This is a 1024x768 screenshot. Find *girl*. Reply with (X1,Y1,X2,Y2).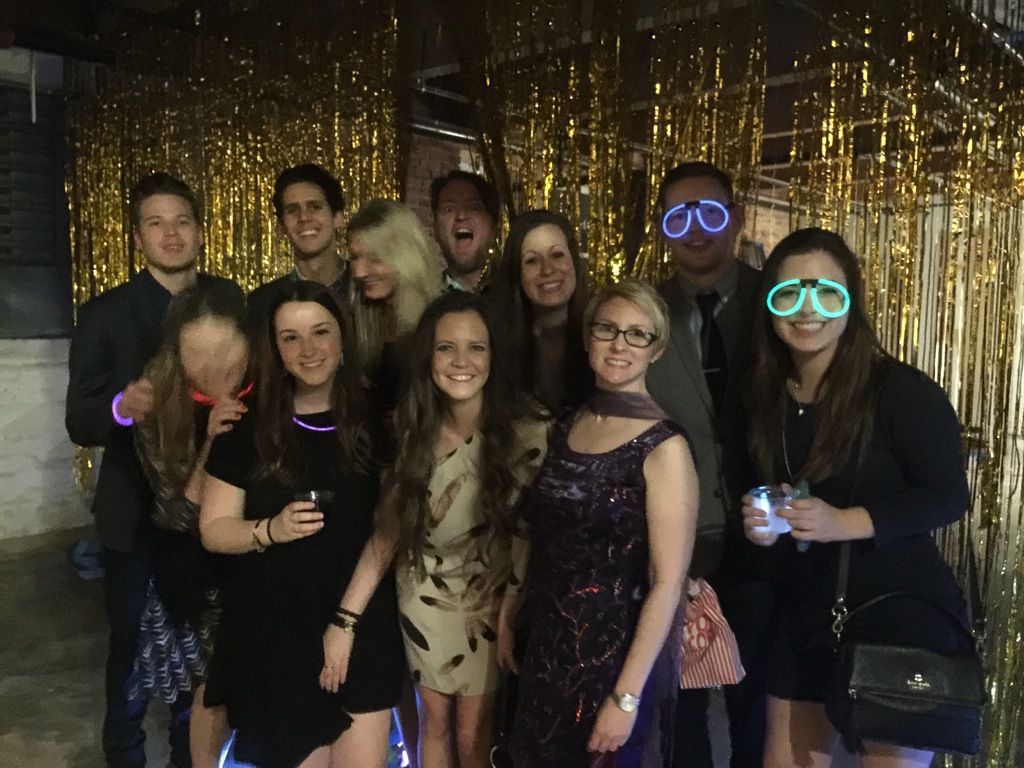
(484,207,609,423).
